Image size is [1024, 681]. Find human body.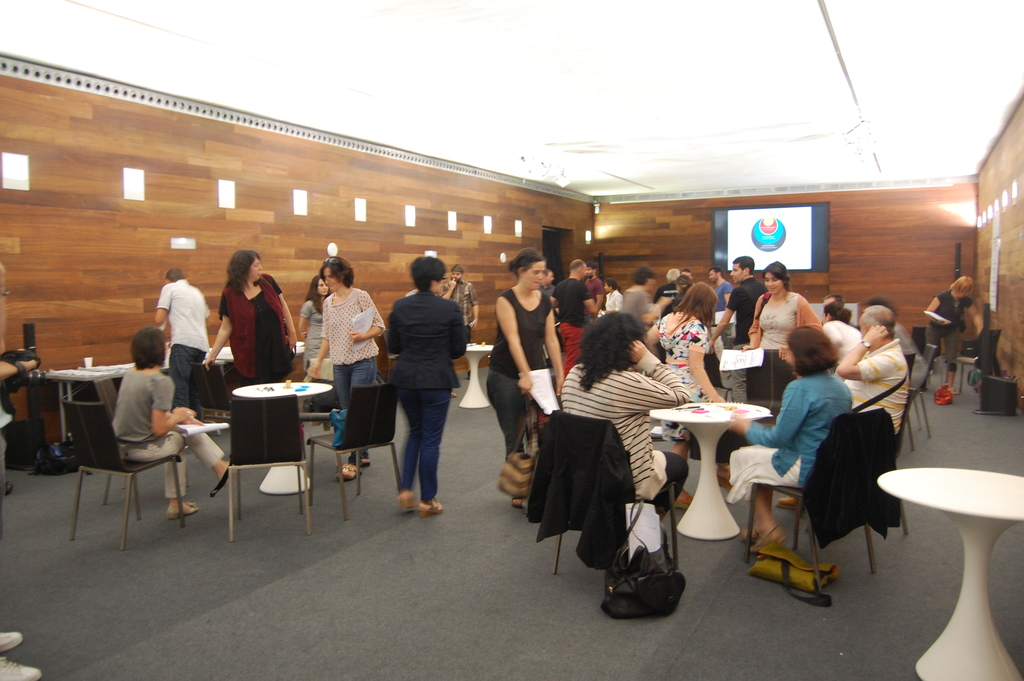
locate(822, 306, 913, 450).
